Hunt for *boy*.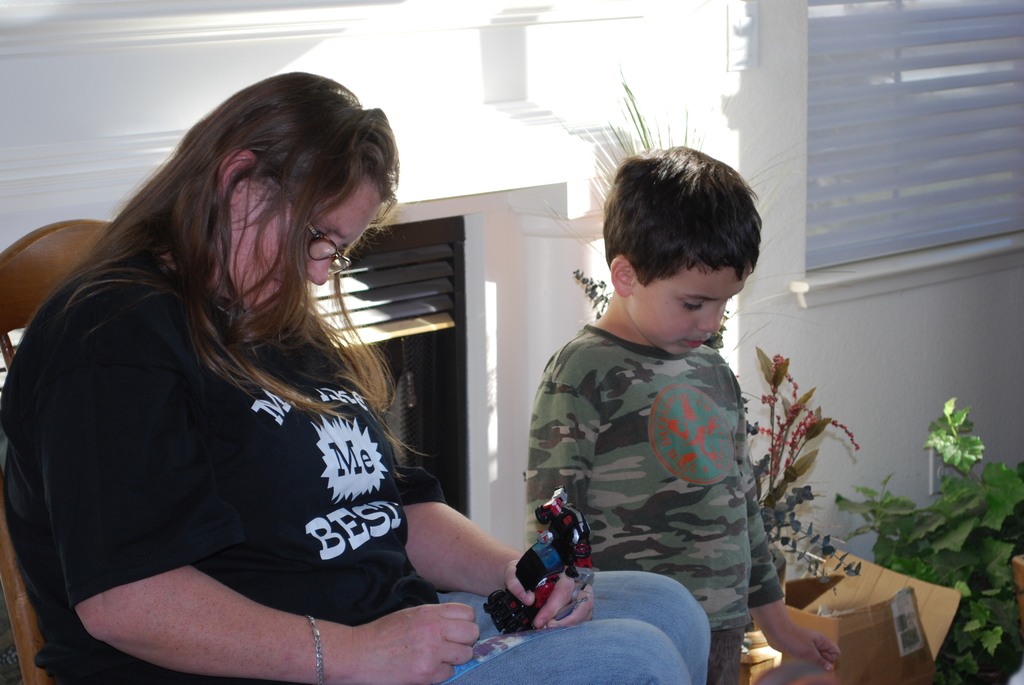
Hunted down at select_region(529, 144, 836, 684).
